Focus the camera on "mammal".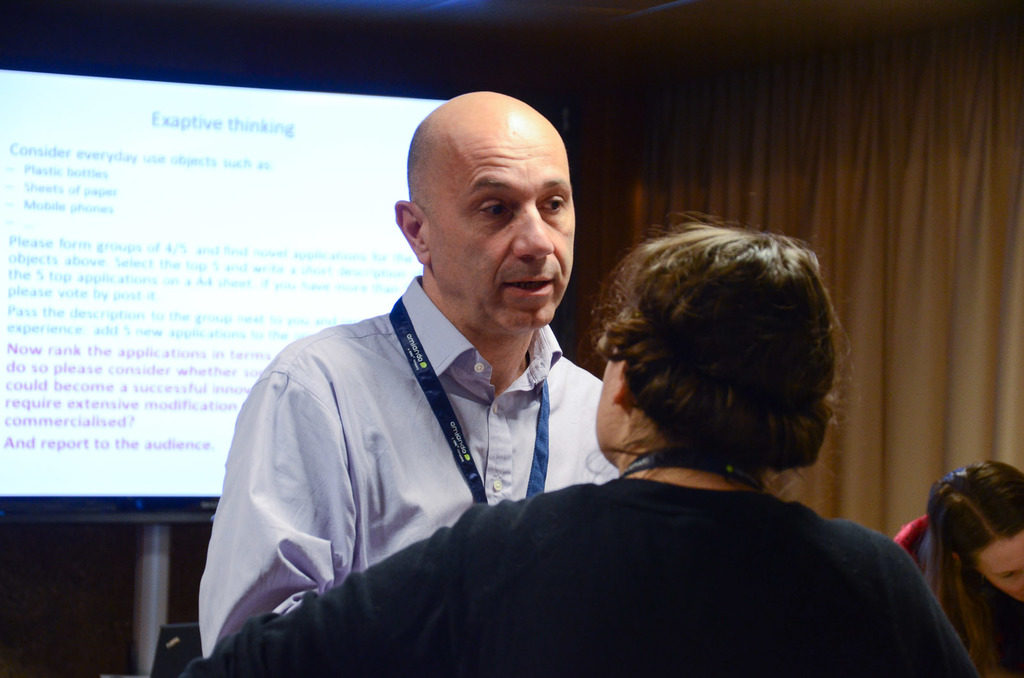
Focus region: (x1=195, y1=91, x2=612, y2=656).
